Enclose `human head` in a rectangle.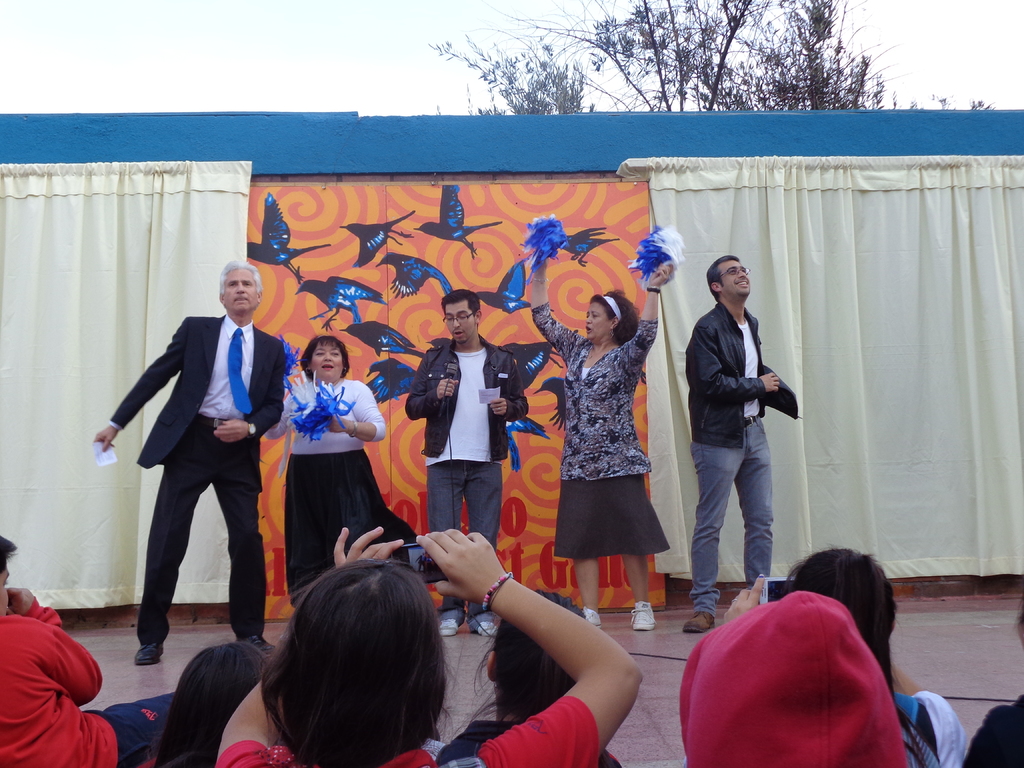
440:287:481:348.
